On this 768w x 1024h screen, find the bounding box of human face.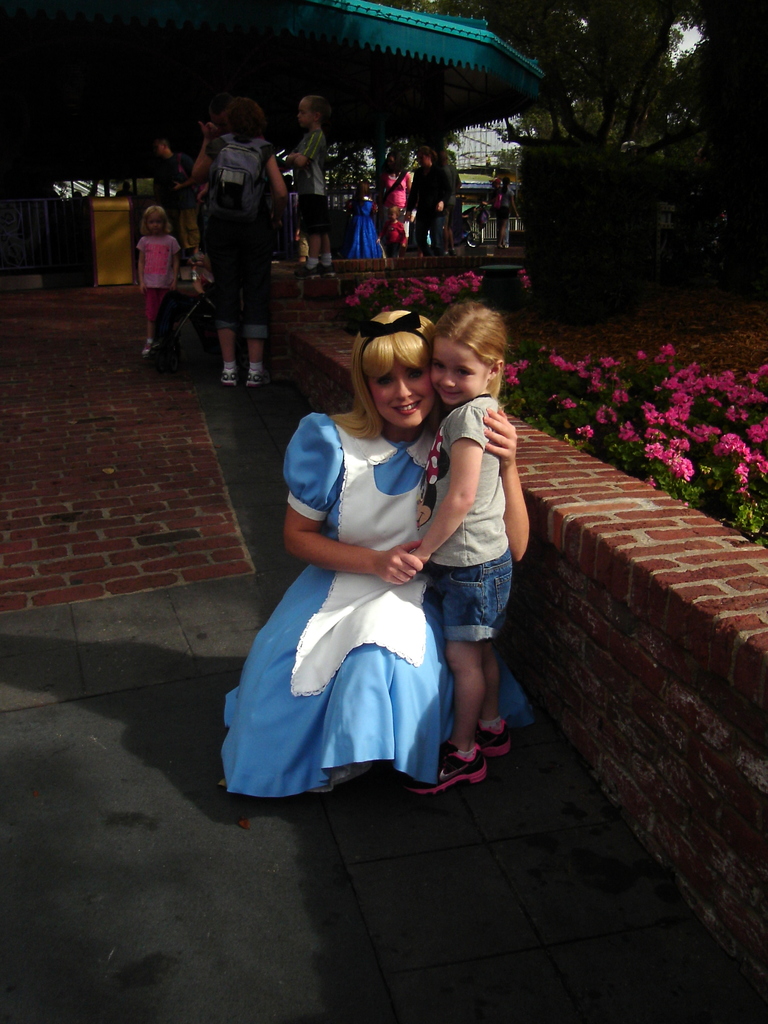
Bounding box: 296, 106, 310, 127.
